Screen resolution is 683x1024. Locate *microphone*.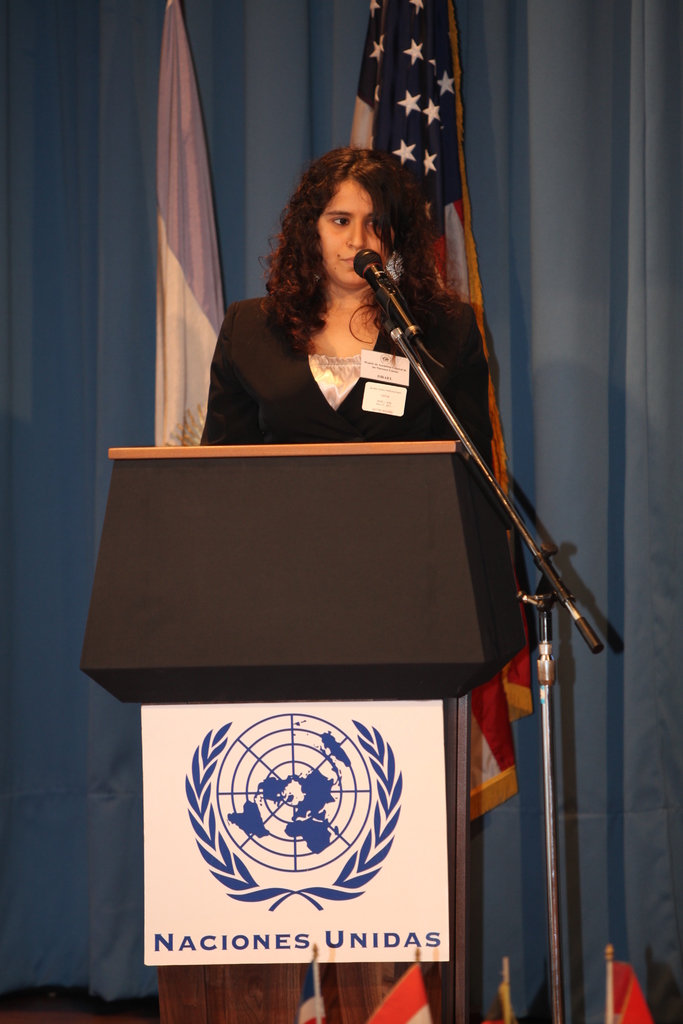
{"left": 354, "top": 248, "right": 440, "bottom": 342}.
